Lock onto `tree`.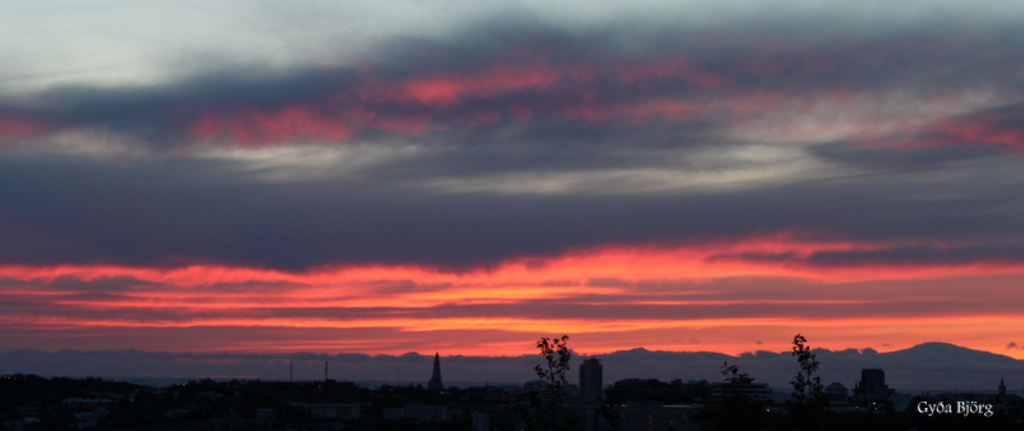
Locked: 526, 327, 576, 400.
